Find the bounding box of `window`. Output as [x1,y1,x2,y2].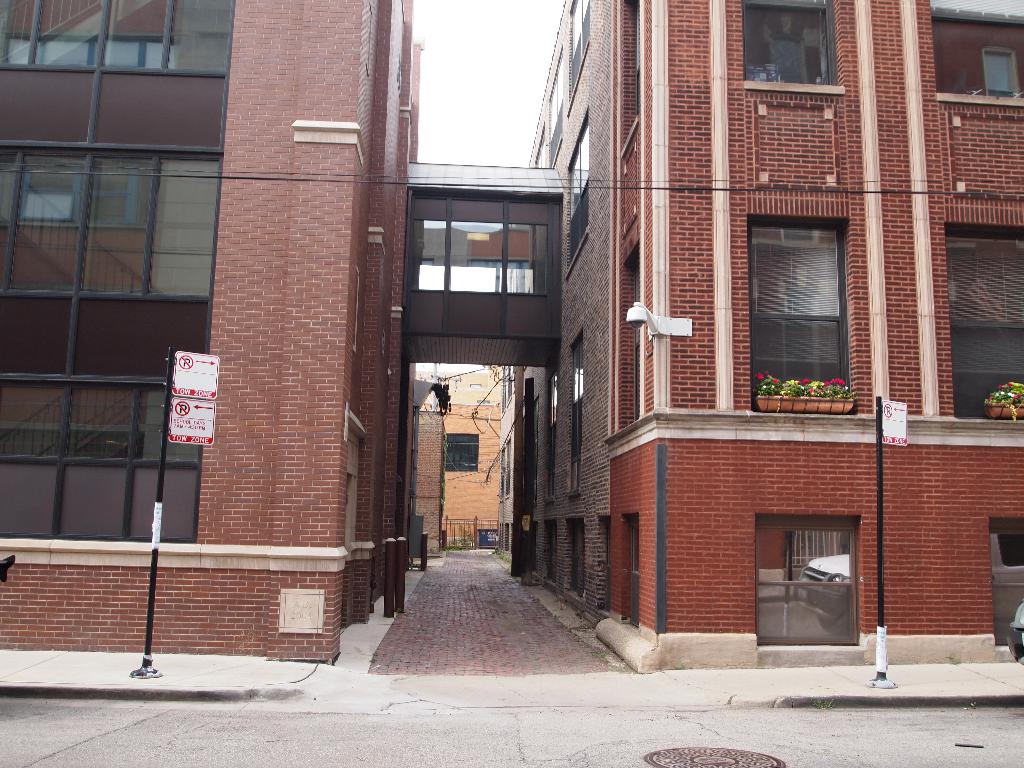
[942,220,1023,420].
